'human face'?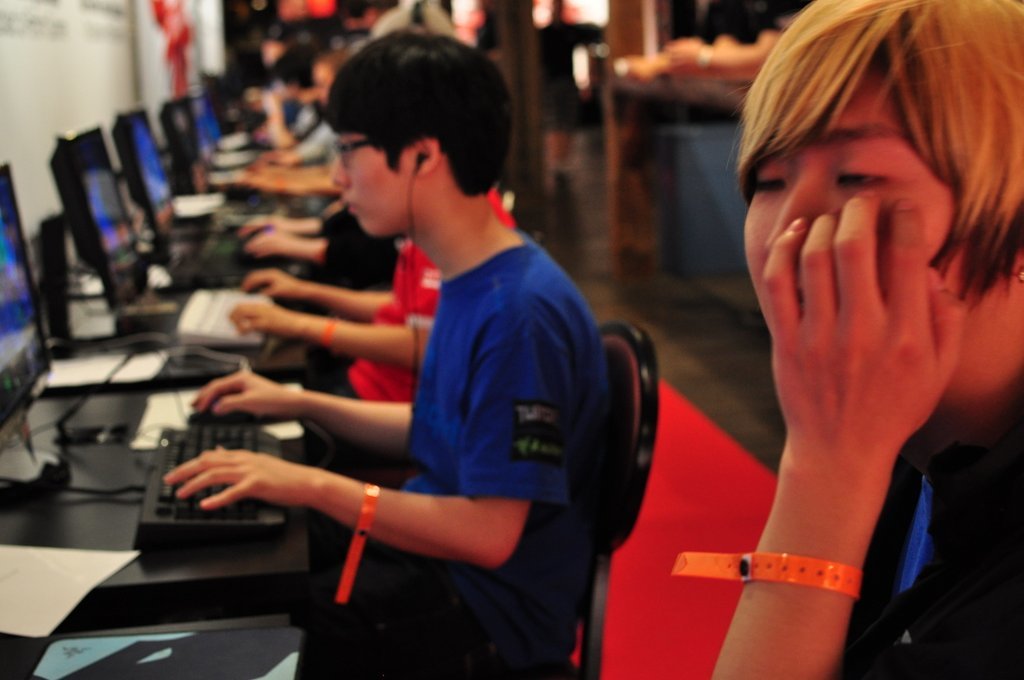
{"x1": 746, "y1": 65, "x2": 955, "y2": 413}
